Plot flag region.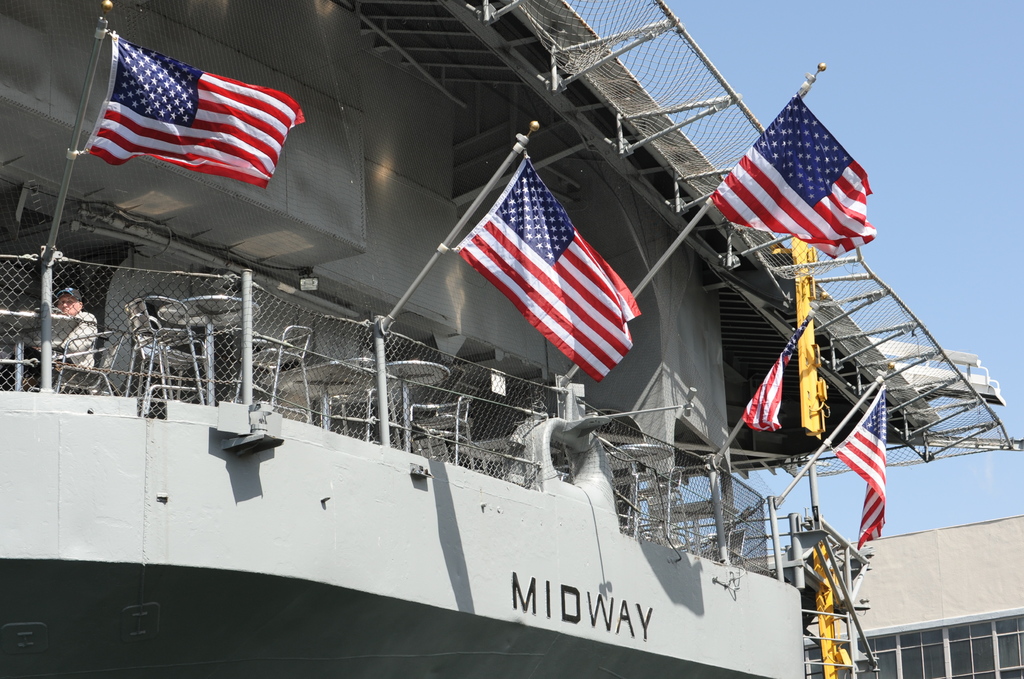
Plotted at bbox(806, 529, 869, 678).
